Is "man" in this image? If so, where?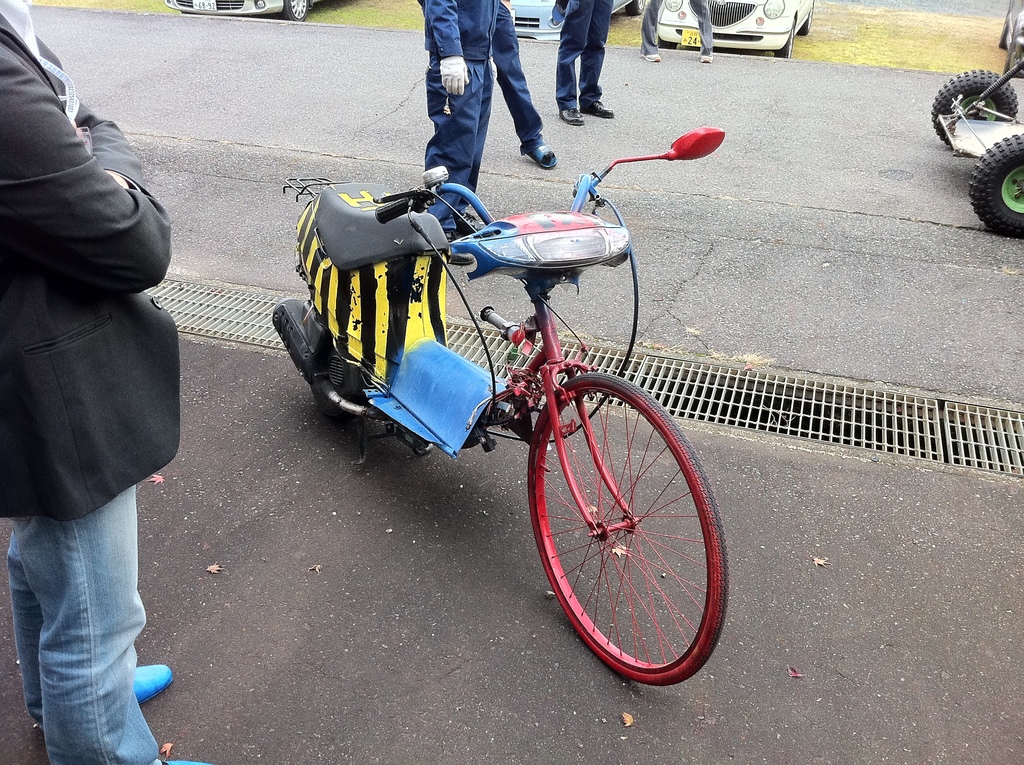
Yes, at region(1, 45, 192, 722).
